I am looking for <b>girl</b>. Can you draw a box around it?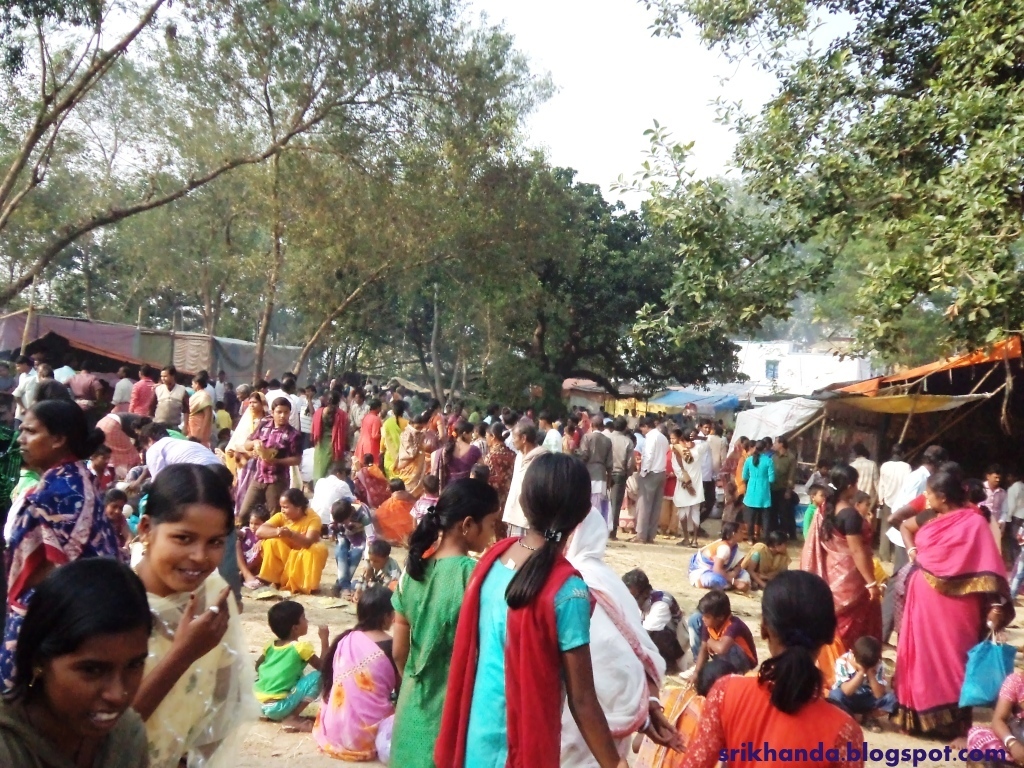
Sure, the bounding box is <bbox>139, 466, 249, 766</bbox>.
